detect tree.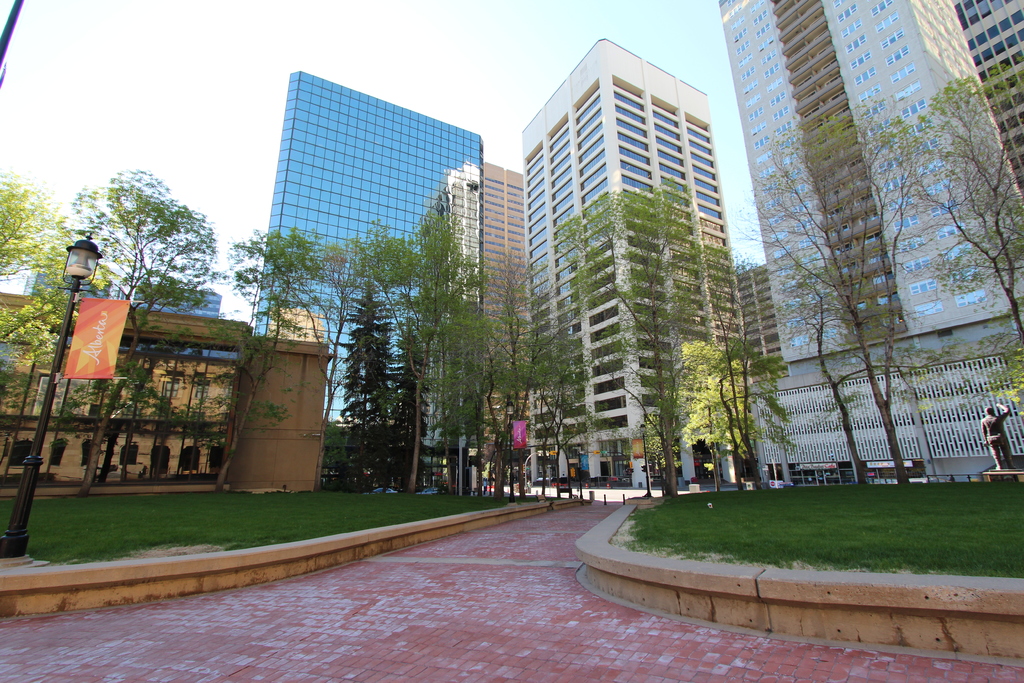
Detected at [x1=335, y1=286, x2=396, y2=489].
